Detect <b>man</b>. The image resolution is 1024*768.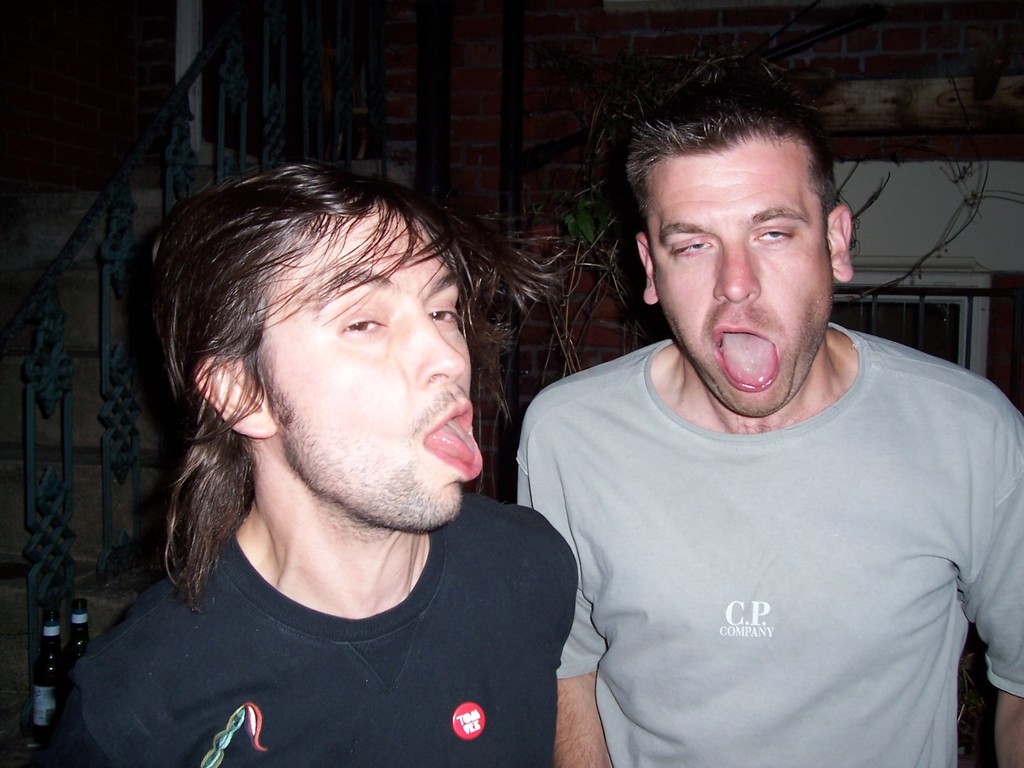
region(515, 62, 1023, 767).
